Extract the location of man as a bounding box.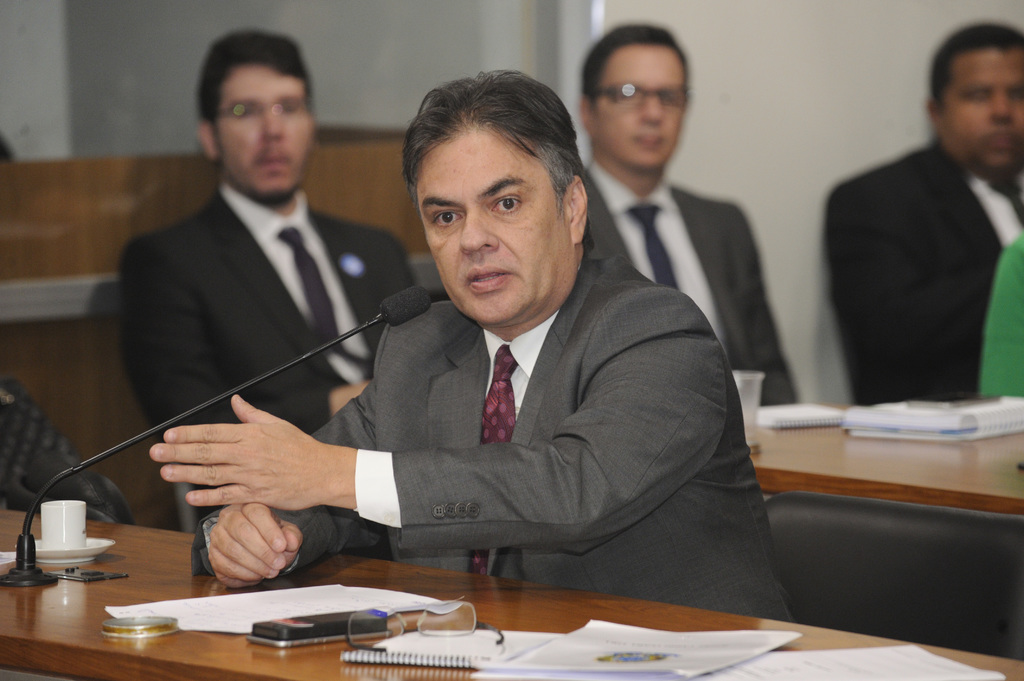
(left=825, top=20, right=1023, bottom=406).
